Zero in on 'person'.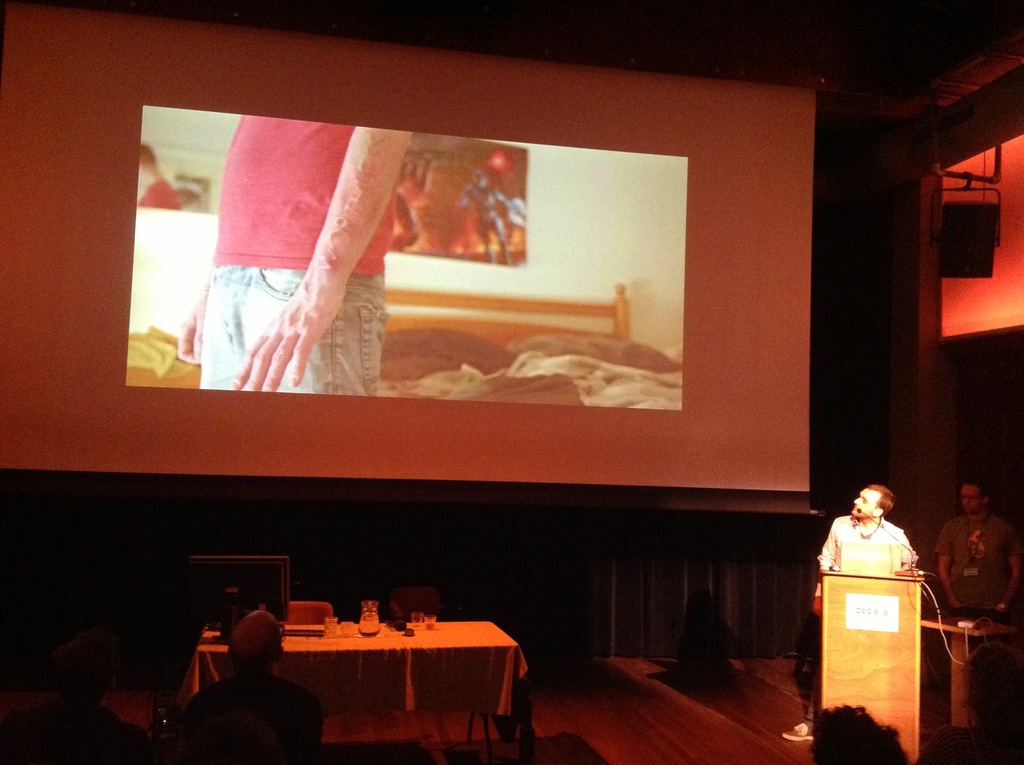
Zeroed in: locate(935, 482, 1020, 610).
